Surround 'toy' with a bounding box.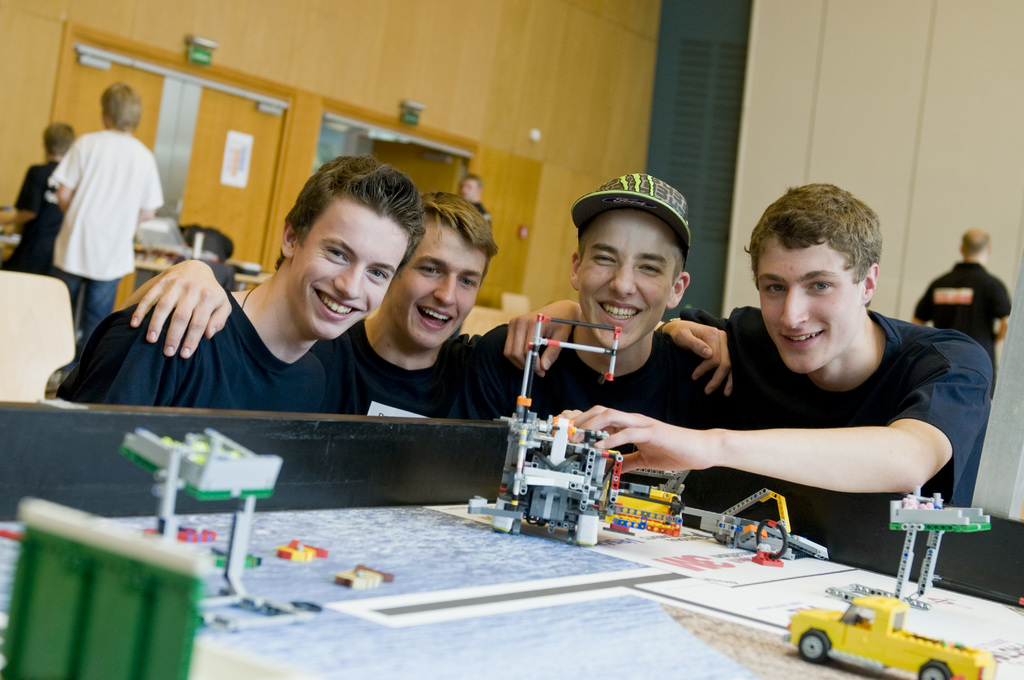
469, 314, 624, 546.
